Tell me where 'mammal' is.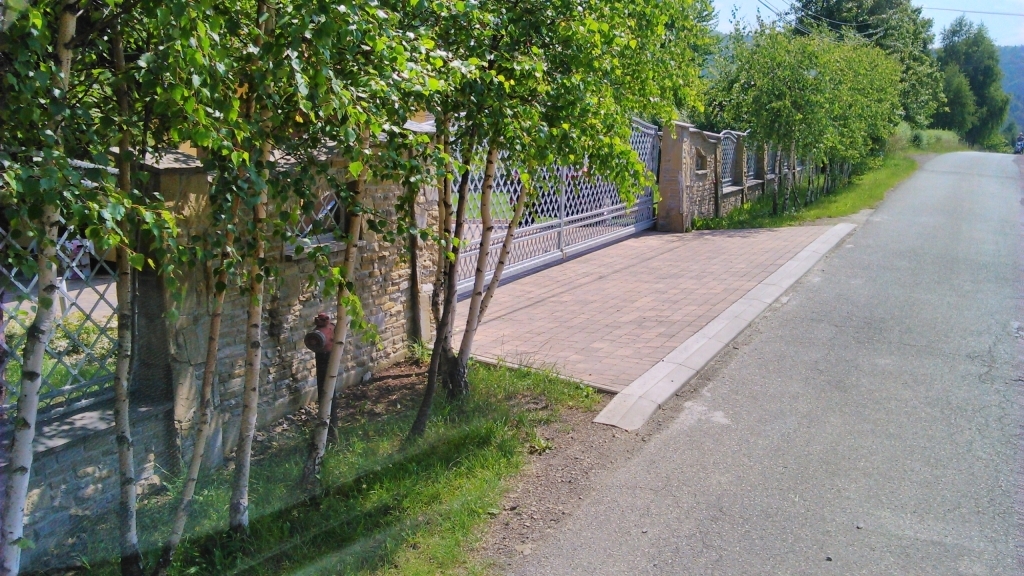
'mammal' is at l=1014, t=133, r=1023, b=147.
